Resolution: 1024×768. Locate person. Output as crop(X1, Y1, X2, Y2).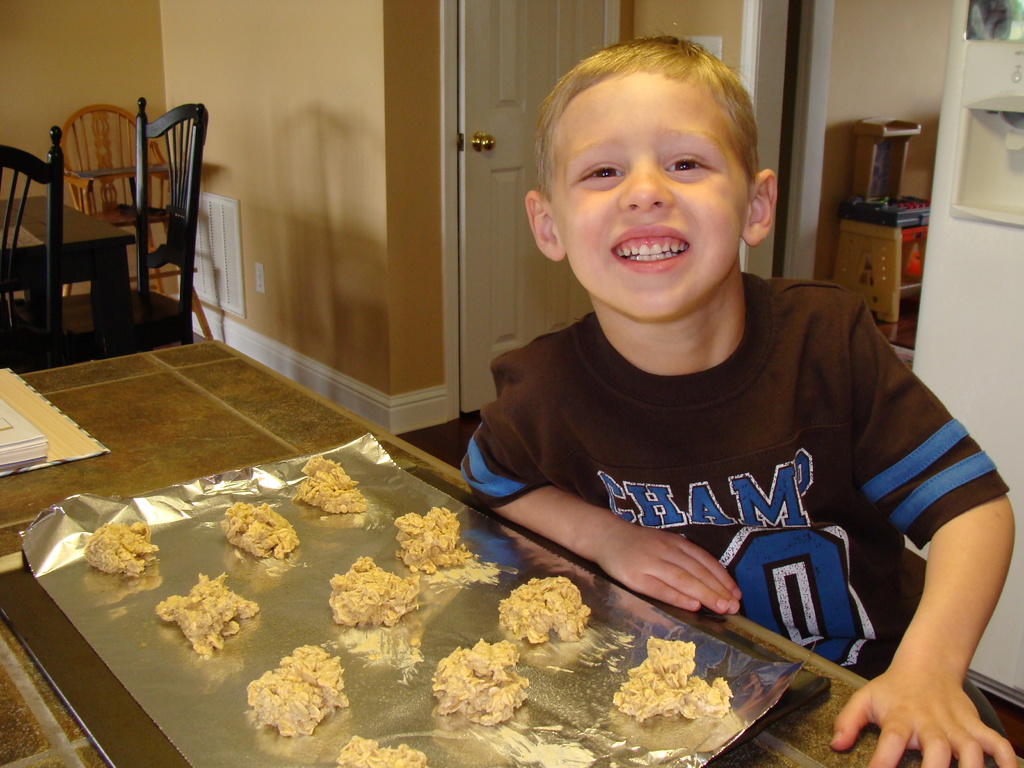
crop(417, 61, 997, 708).
